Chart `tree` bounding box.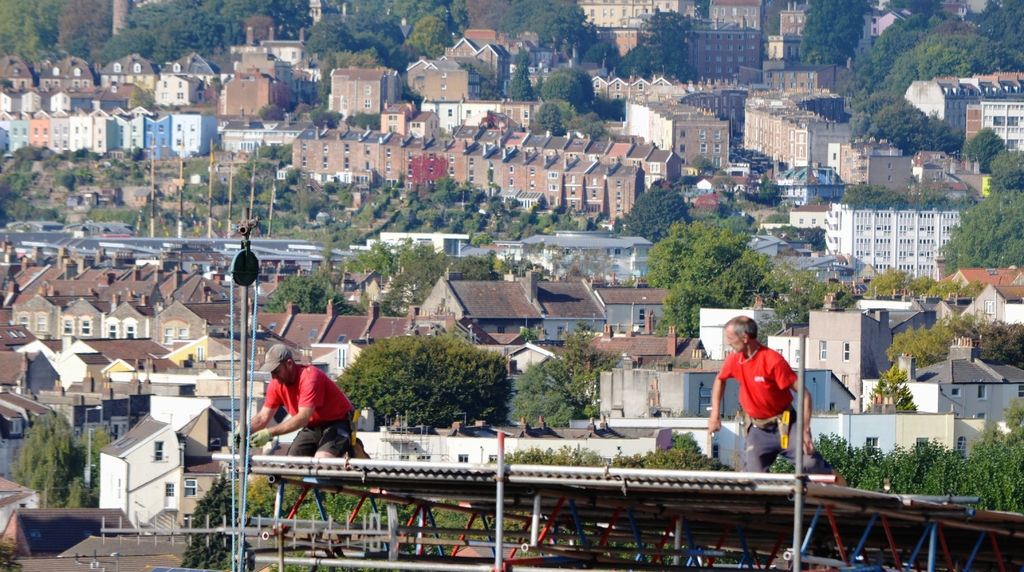
Charted: <bbox>329, 232, 472, 319</bbox>.
